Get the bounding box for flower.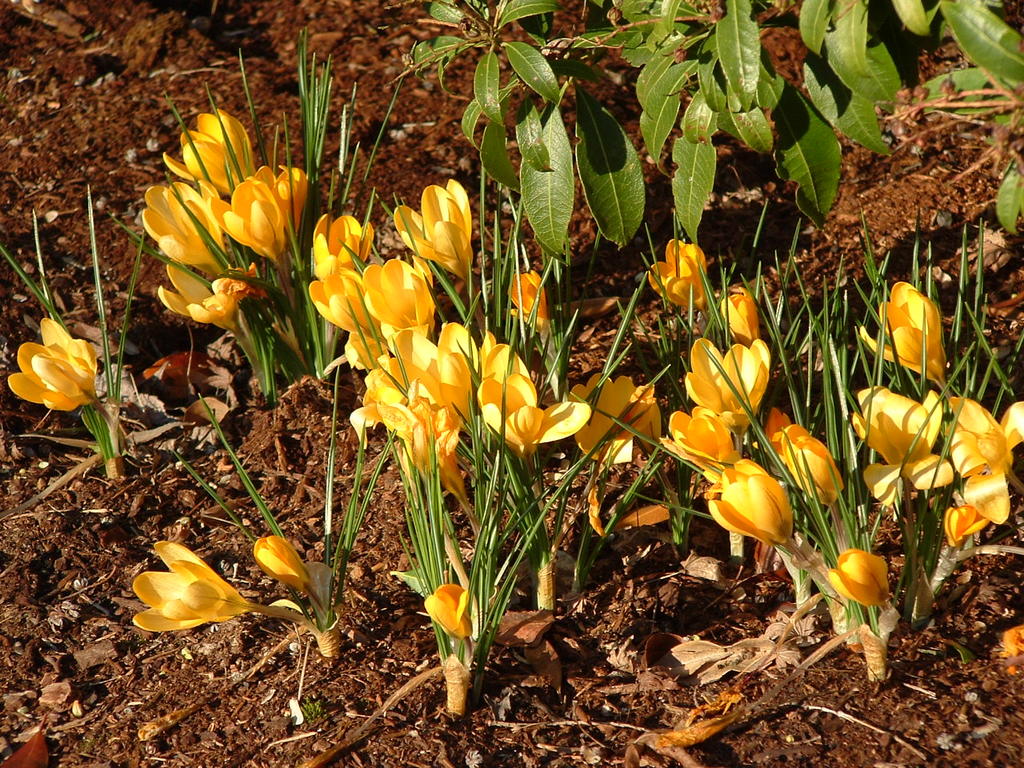
686/334/770/431.
